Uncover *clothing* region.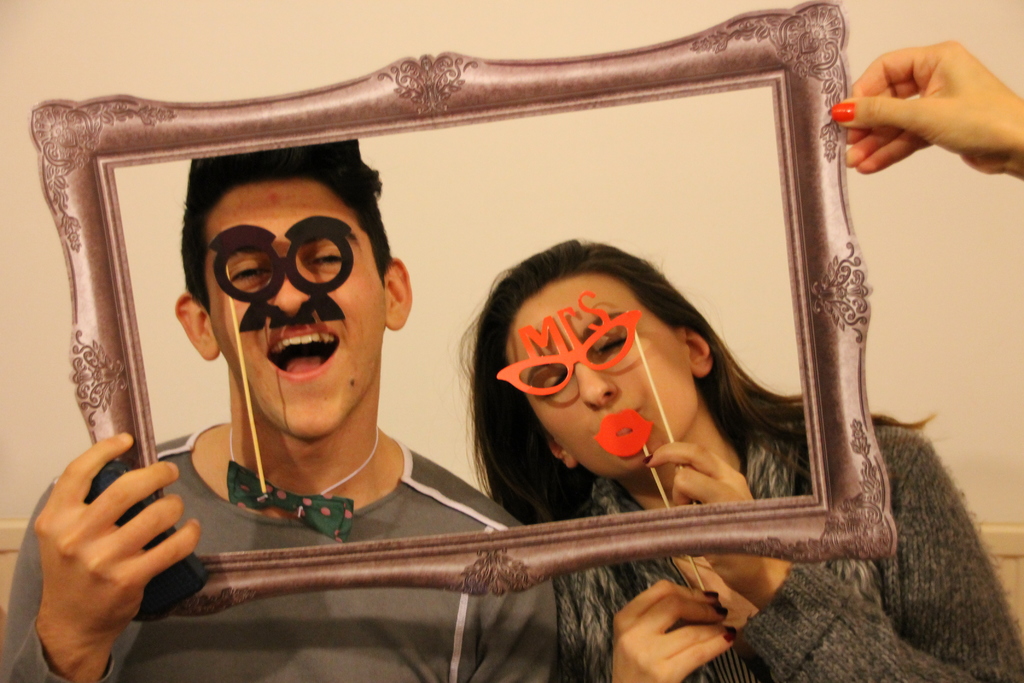
Uncovered: left=557, top=413, right=1023, bottom=682.
